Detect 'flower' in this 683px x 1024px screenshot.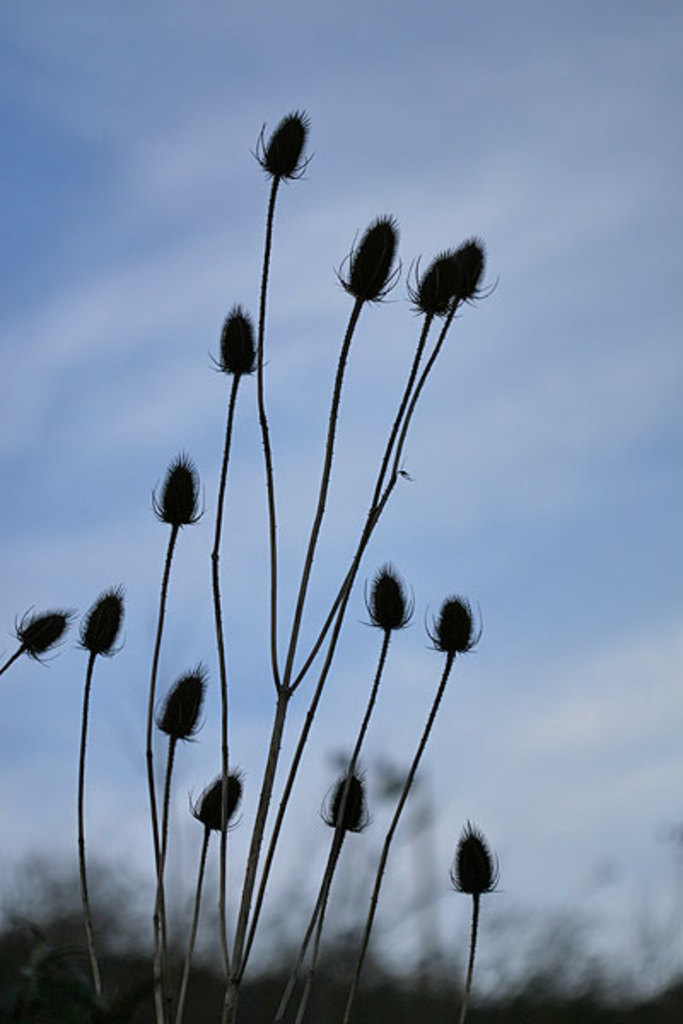
Detection: <box>184,770,242,833</box>.
